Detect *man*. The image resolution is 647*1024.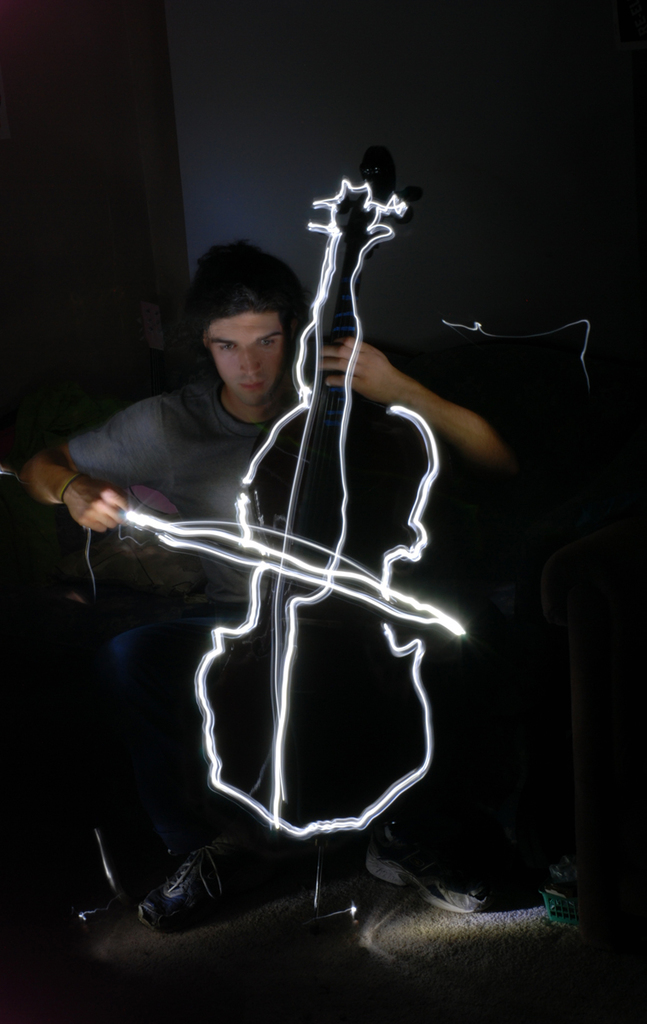
13,237,516,934.
